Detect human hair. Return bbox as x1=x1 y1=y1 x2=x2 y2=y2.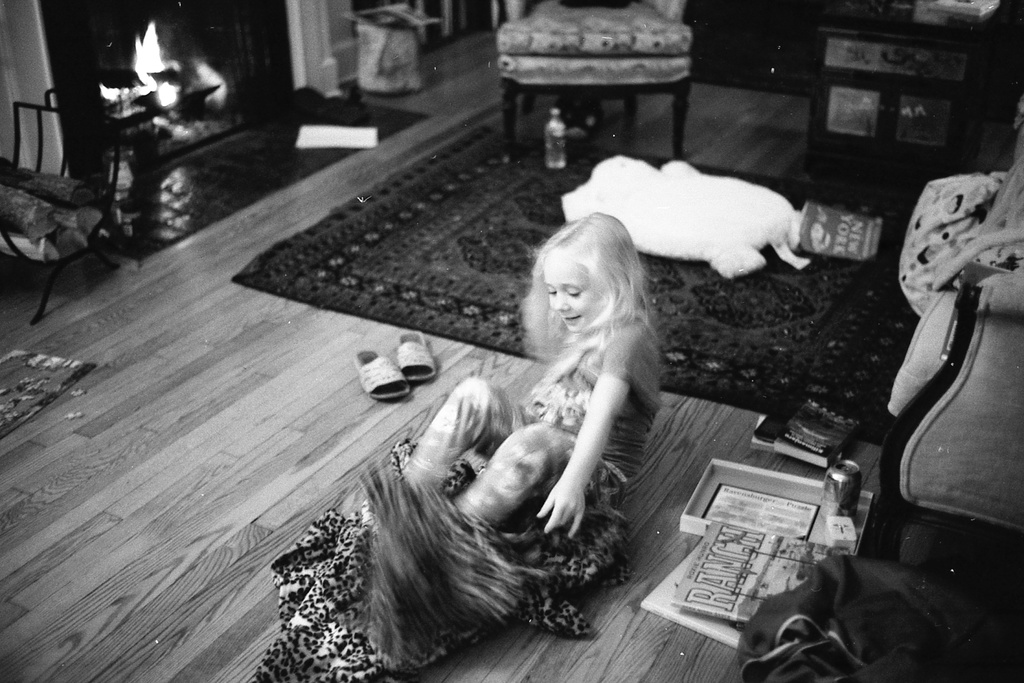
x1=516 y1=213 x2=656 y2=368.
